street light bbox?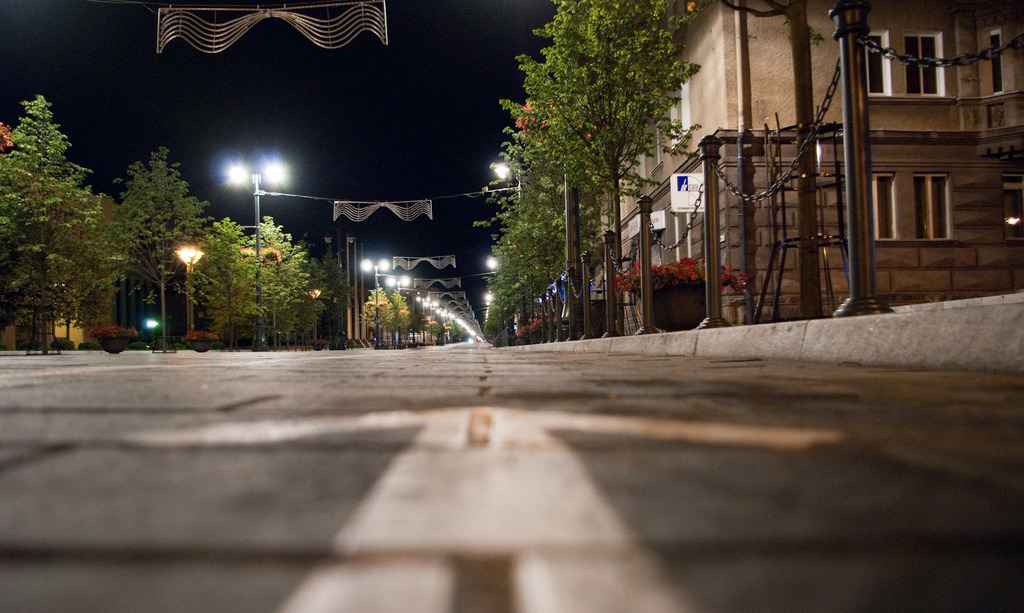
left=385, top=272, right=411, bottom=348
